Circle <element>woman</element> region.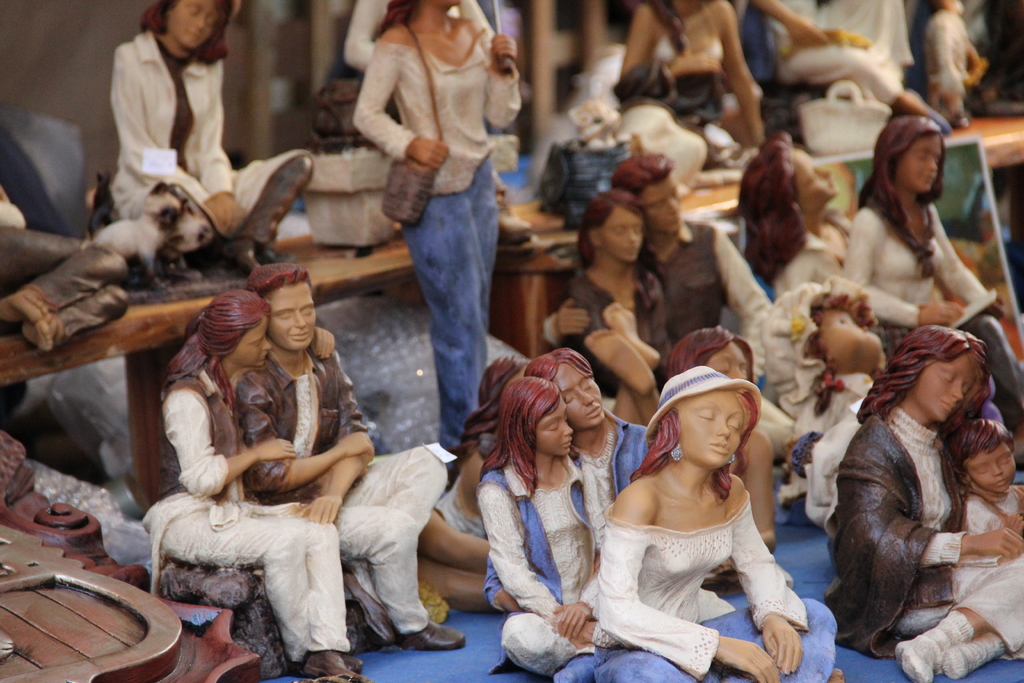
Region: (left=625, top=0, right=763, bottom=161).
